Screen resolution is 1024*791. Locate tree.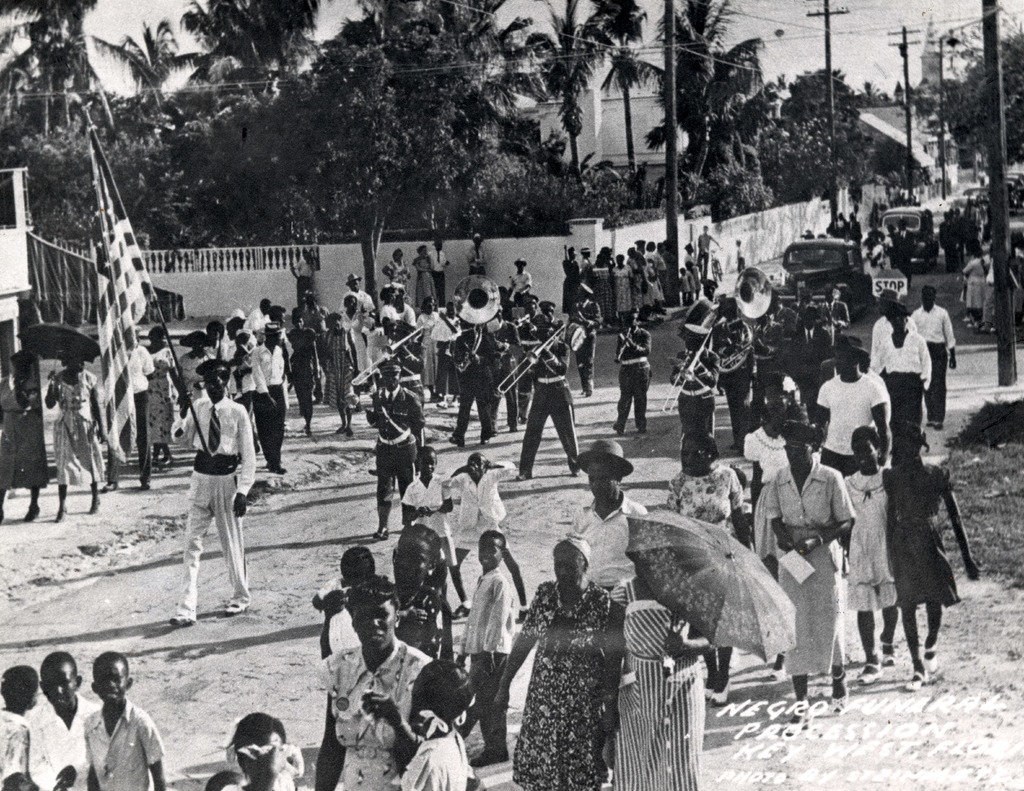
[655,0,767,202].
